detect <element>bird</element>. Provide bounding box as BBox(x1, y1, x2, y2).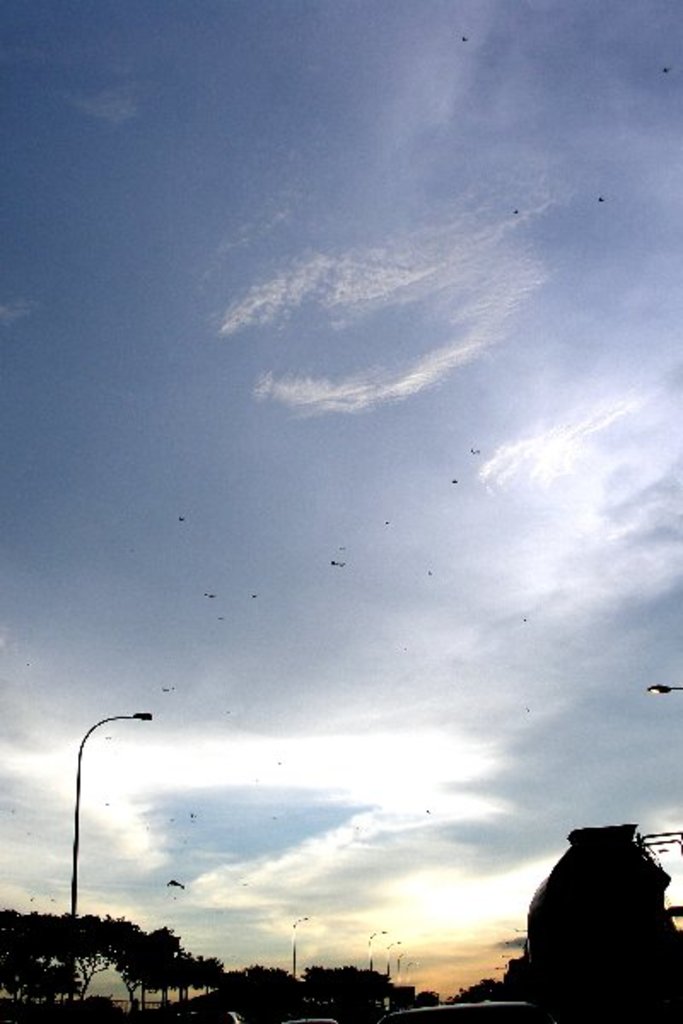
BBox(266, 814, 275, 817).
